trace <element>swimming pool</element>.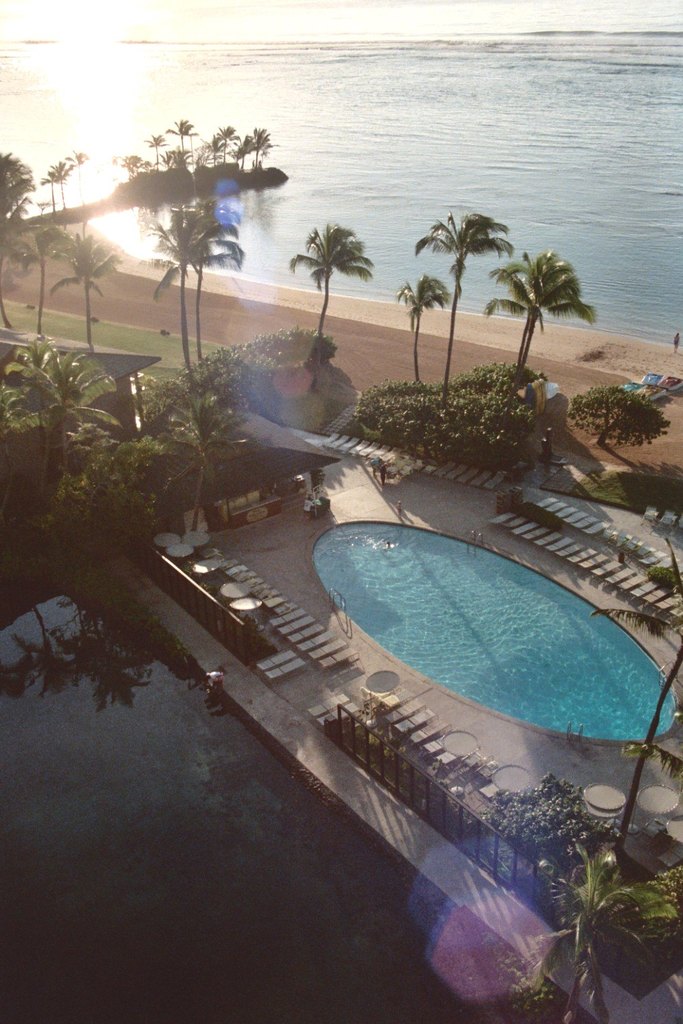
Traced to 0/566/597/1023.
